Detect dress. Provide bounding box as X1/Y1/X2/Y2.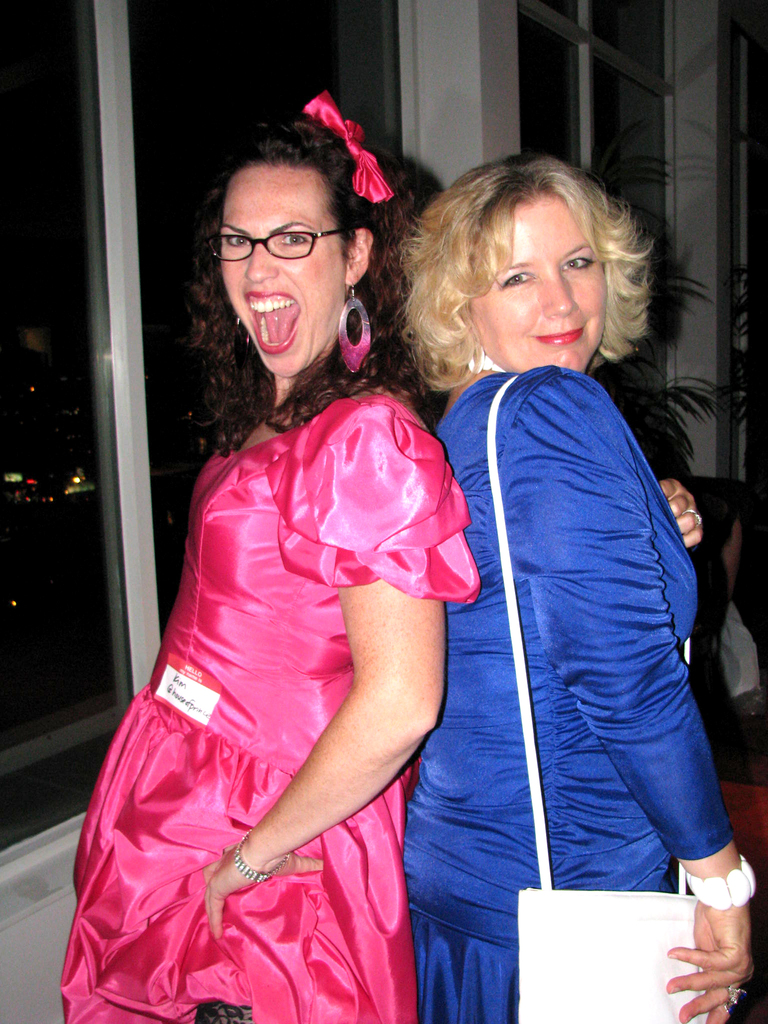
58/385/479/1023.
